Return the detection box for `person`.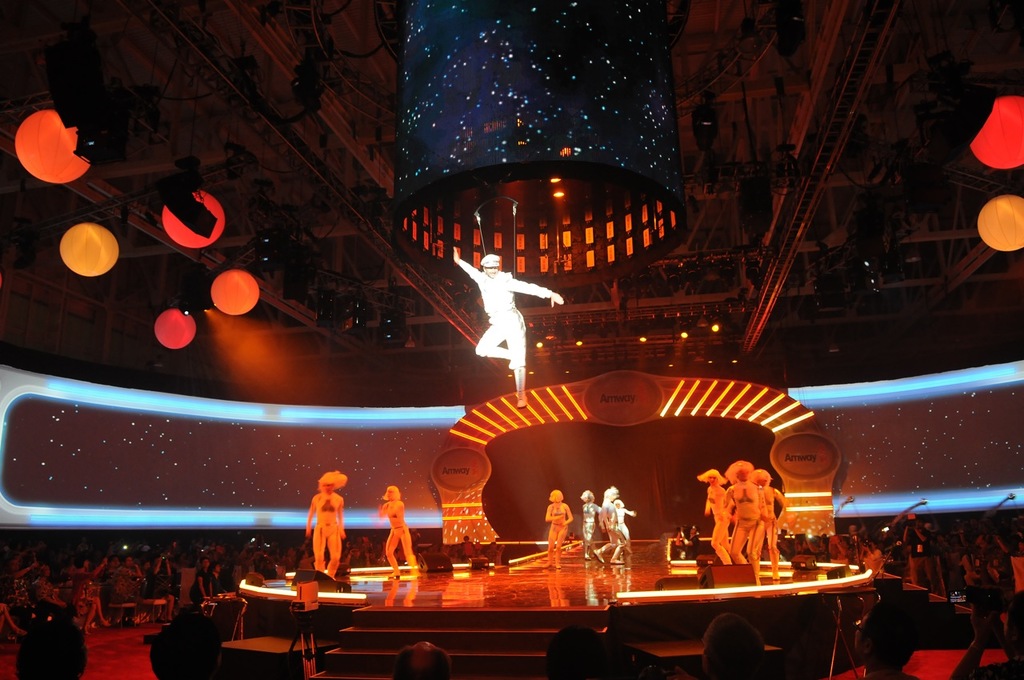
<bbox>580, 490, 609, 567</bbox>.
